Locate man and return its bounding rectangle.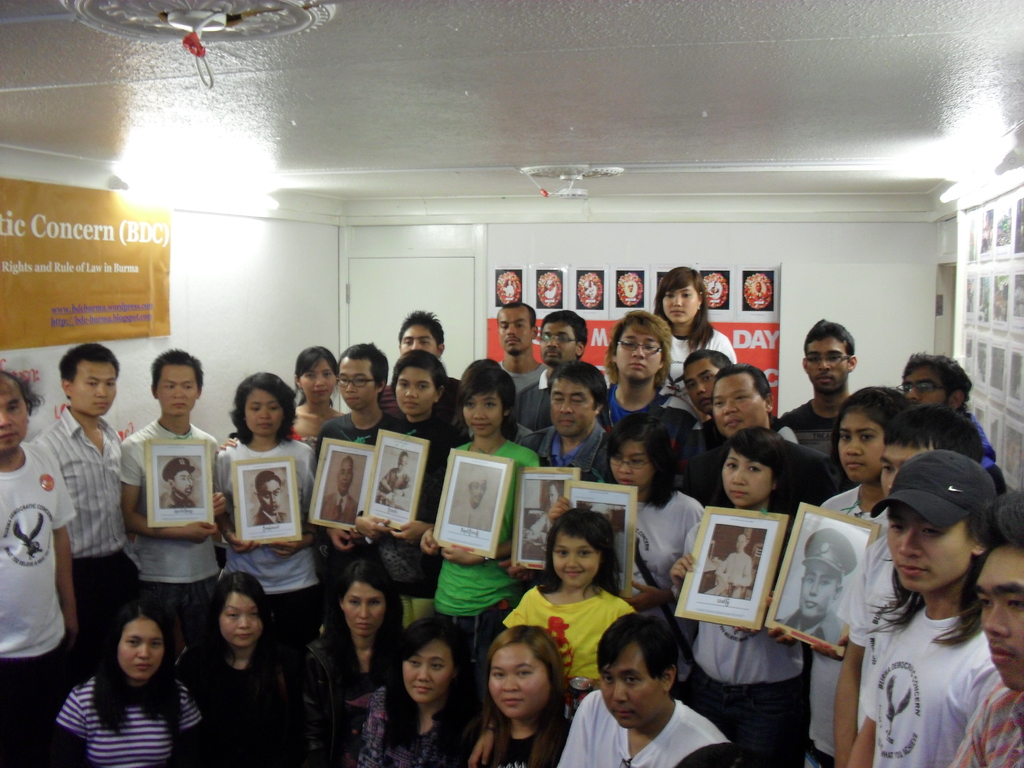
451,465,495,532.
